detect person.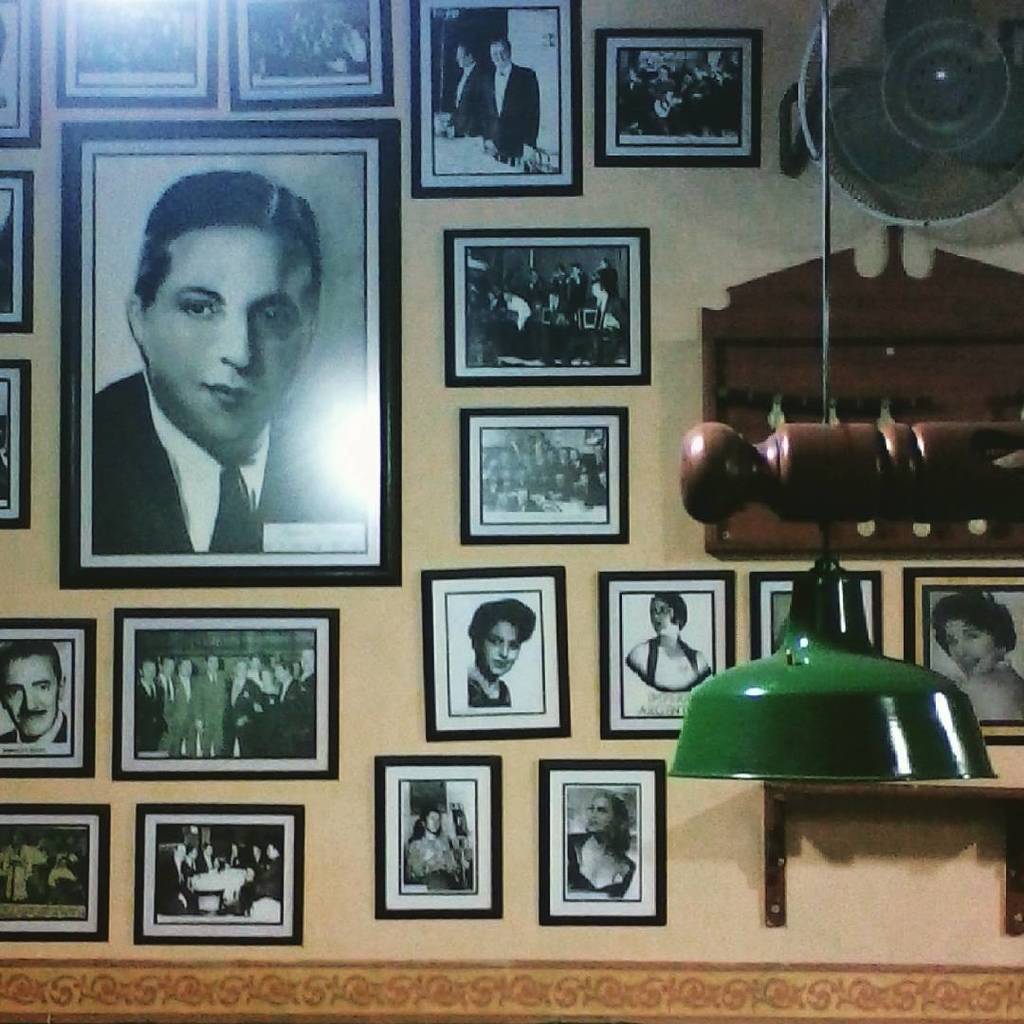
Detected at x1=628 y1=591 x2=713 y2=692.
